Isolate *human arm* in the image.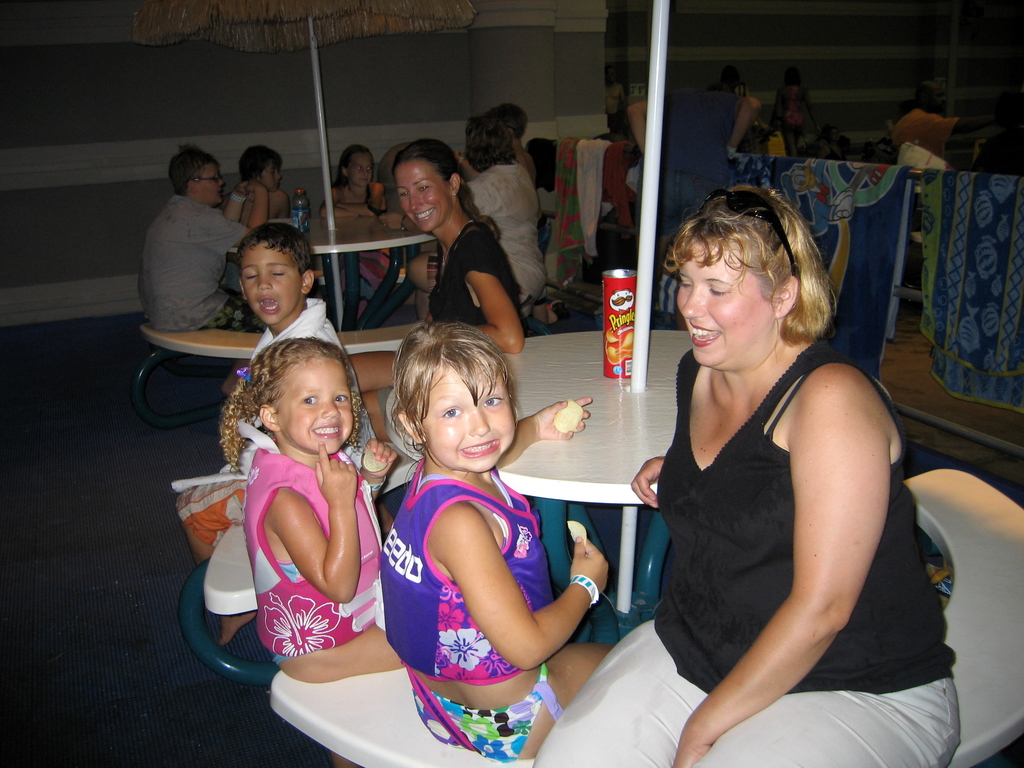
Isolated region: pyautogui.locateOnScreen(628, 97, 652, 157).
